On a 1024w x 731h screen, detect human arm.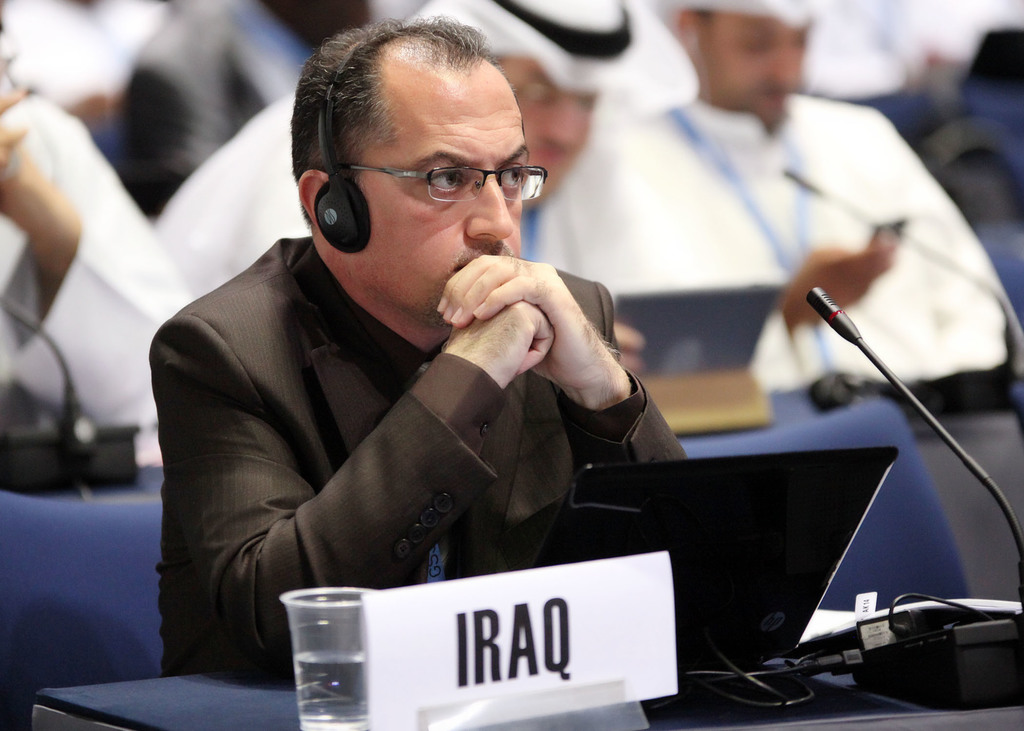
crop(0, 93, 204, 432).
